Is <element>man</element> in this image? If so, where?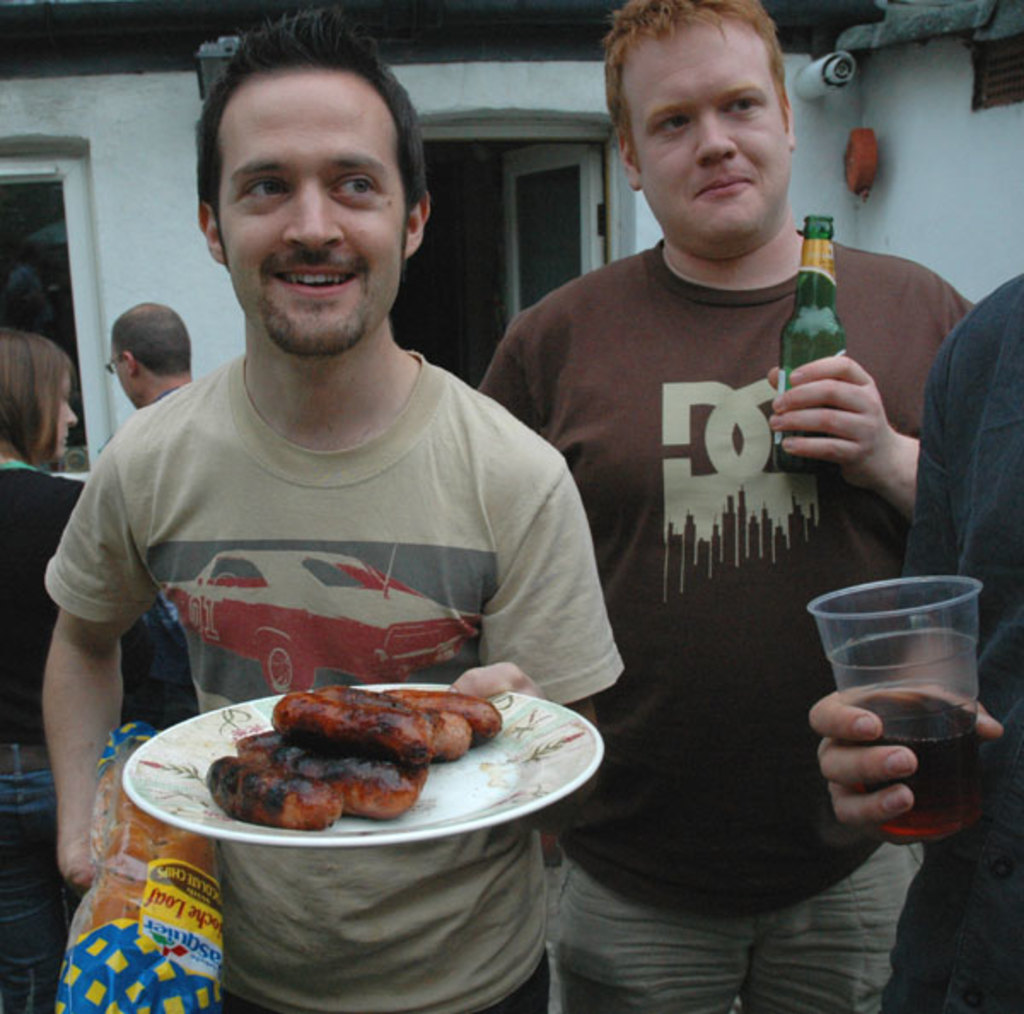
Yes, at [478, 0, 968, 1012].
